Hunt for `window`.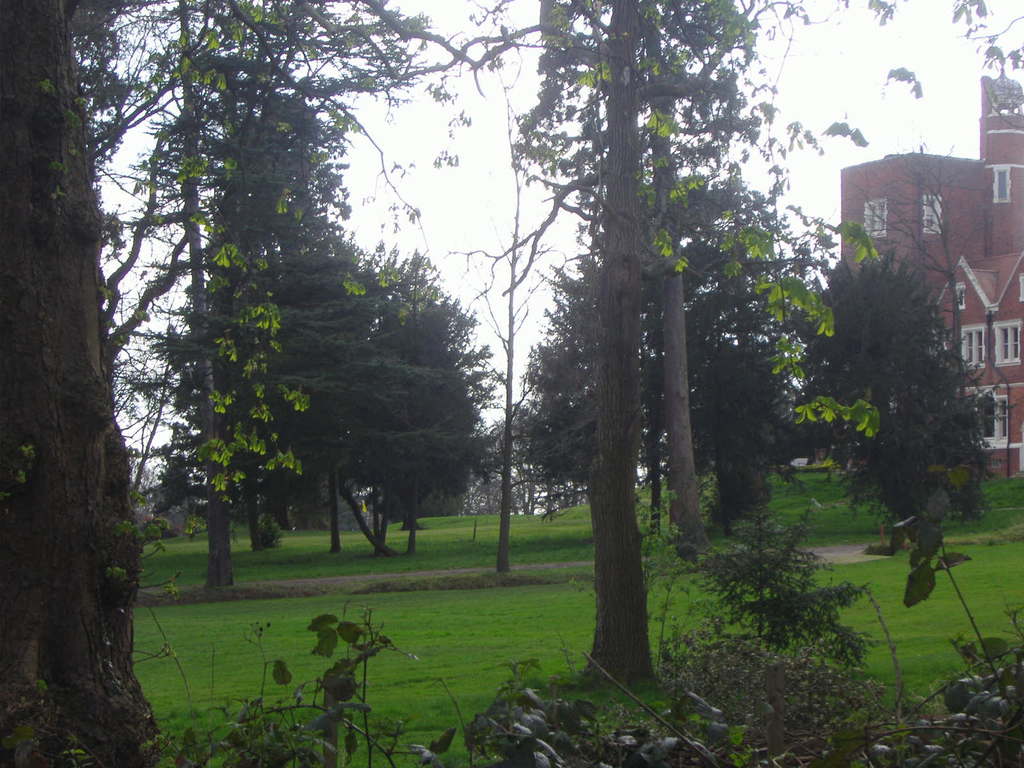
Hunted down at crop(991, 319, 1023, 363).
